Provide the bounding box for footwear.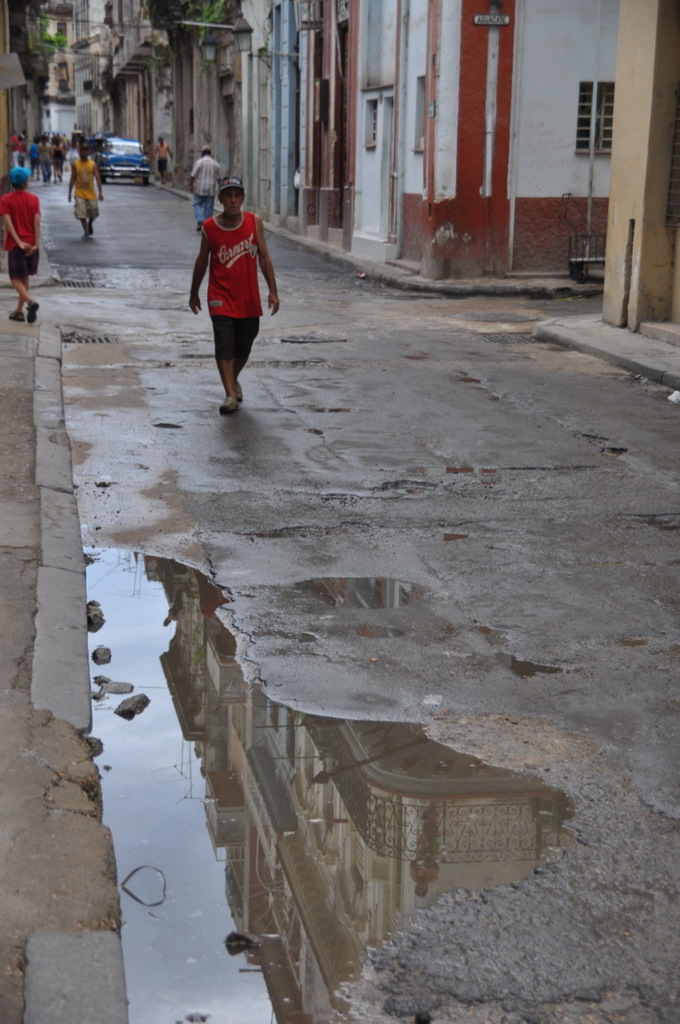
bbox=(88, 223, 92, 234).
